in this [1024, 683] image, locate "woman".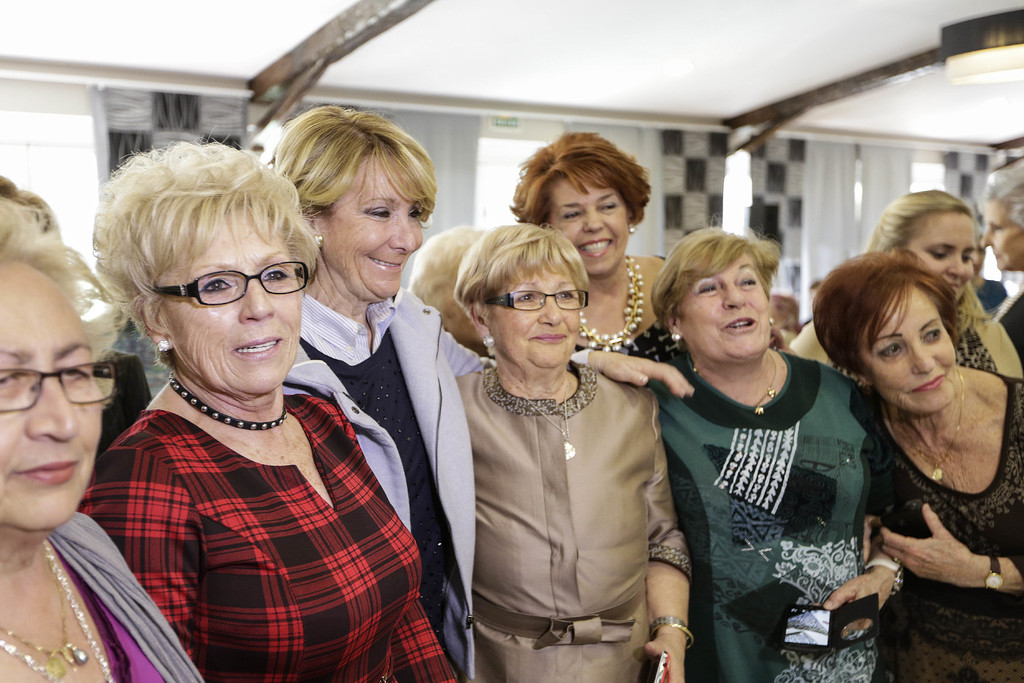
Bounding box: {"left": 815, "top": 248, "right": 1023, "bottom": 682}.
